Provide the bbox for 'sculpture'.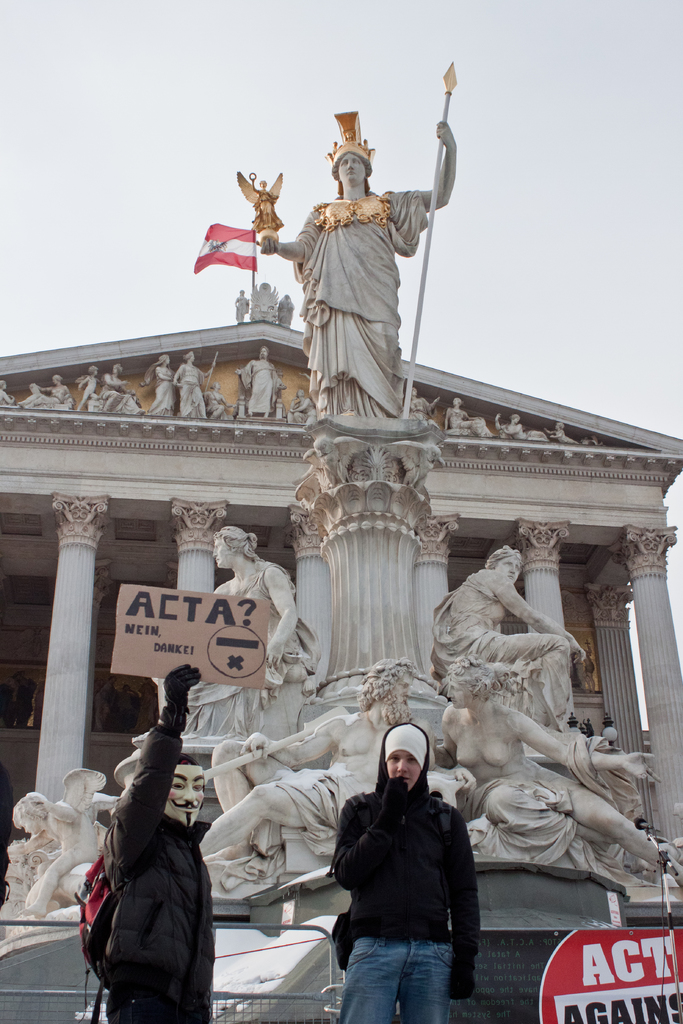
crop(100, 365, 126, 414).
